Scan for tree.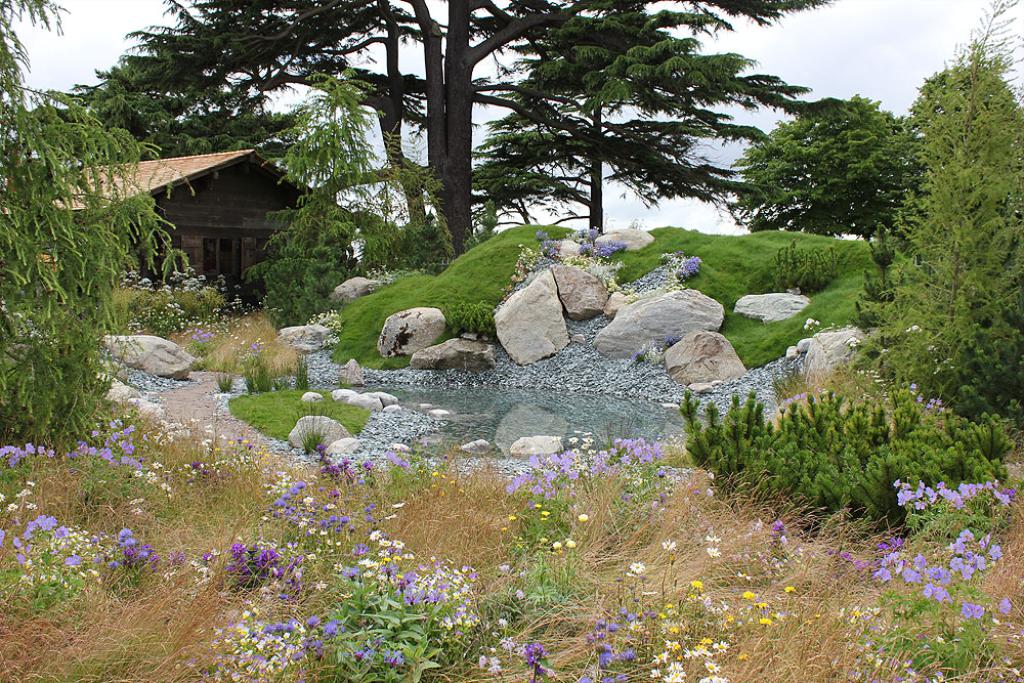
Scan result: <region>436, 20, 809, 264</region>.
